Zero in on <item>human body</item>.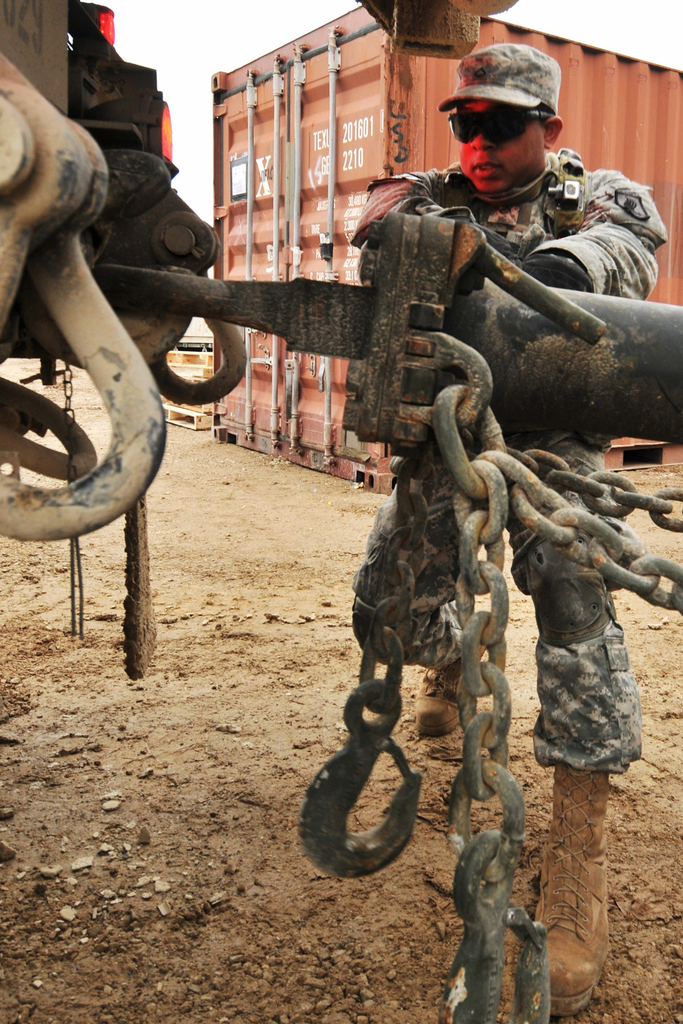
Zeroed in: <box>263,90,662,950</box>.
